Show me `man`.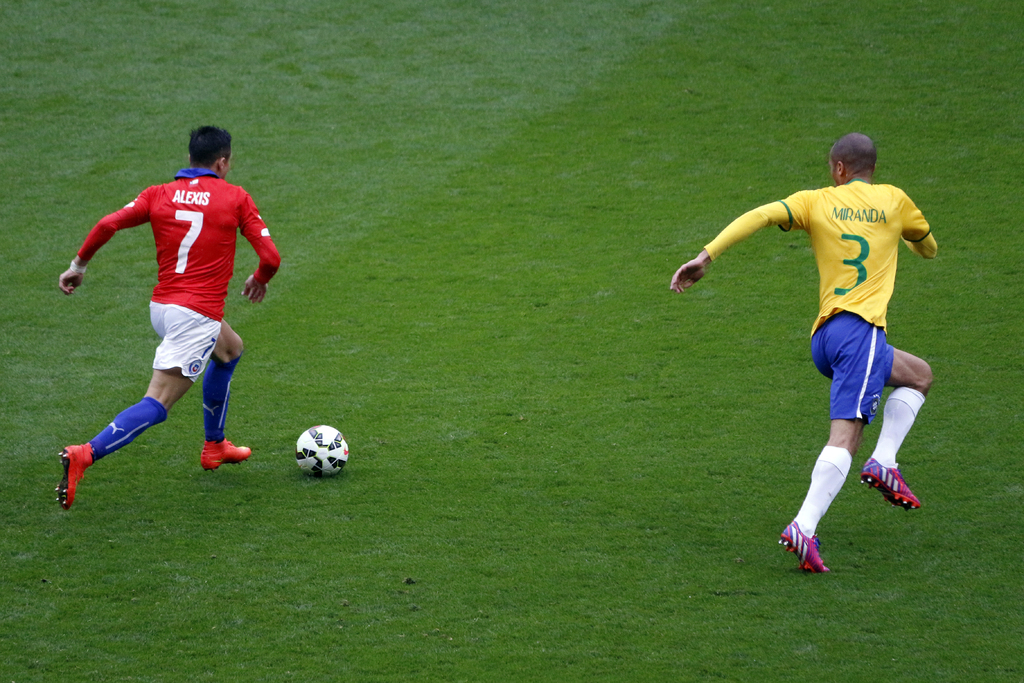
`man` is here: [53,120,282,514].
